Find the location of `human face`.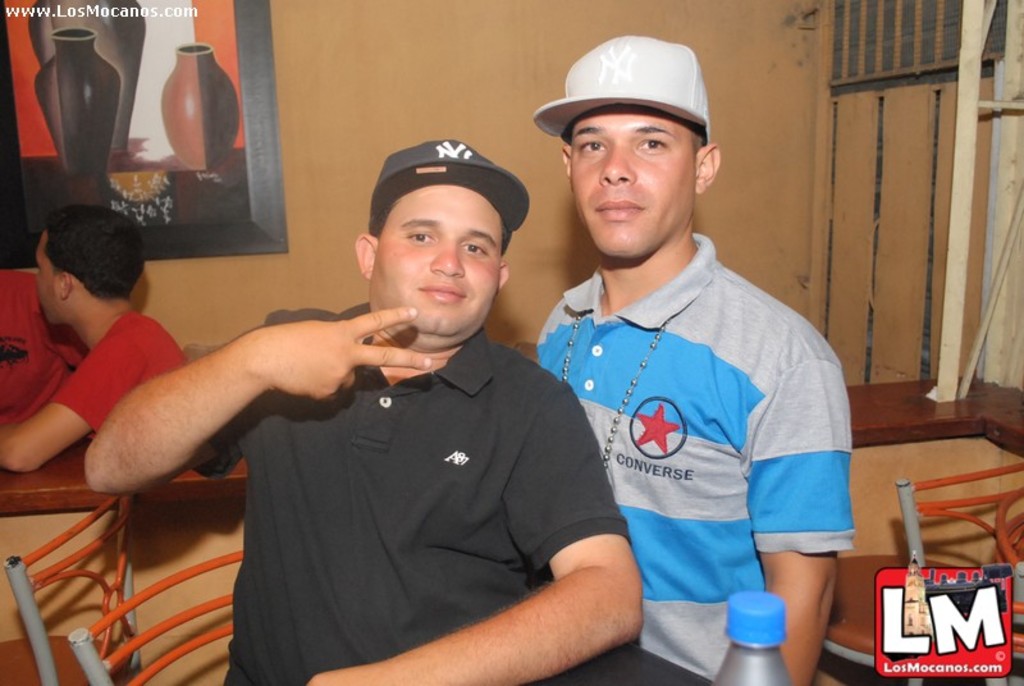
Location: box=[367, 179, 507, 335].
